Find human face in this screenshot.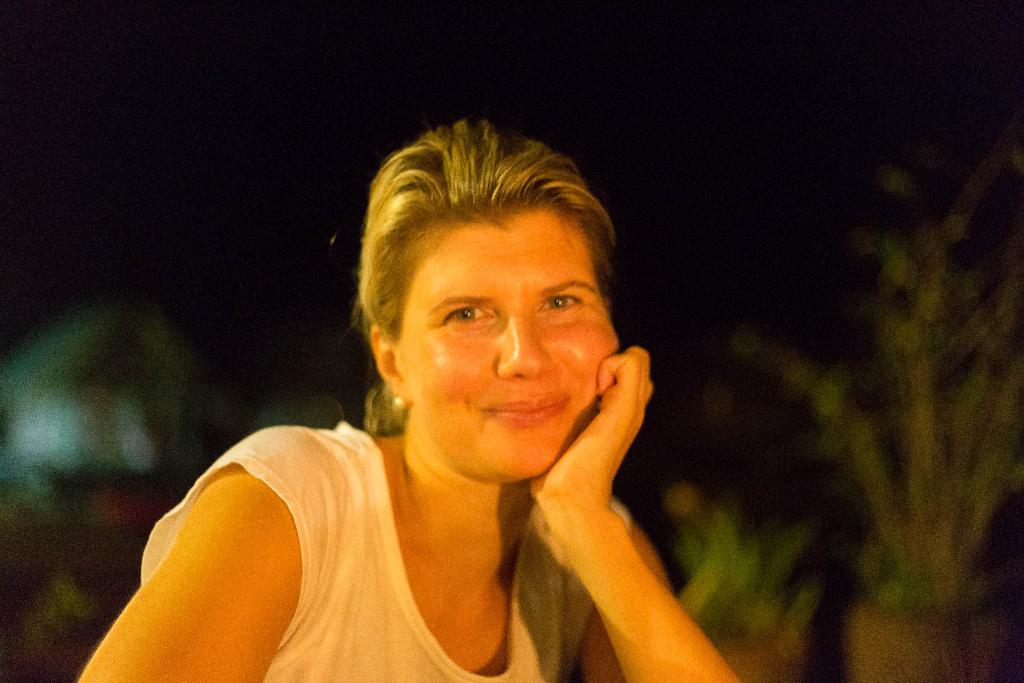
The bounding box for human face is (398,205,617,478).
